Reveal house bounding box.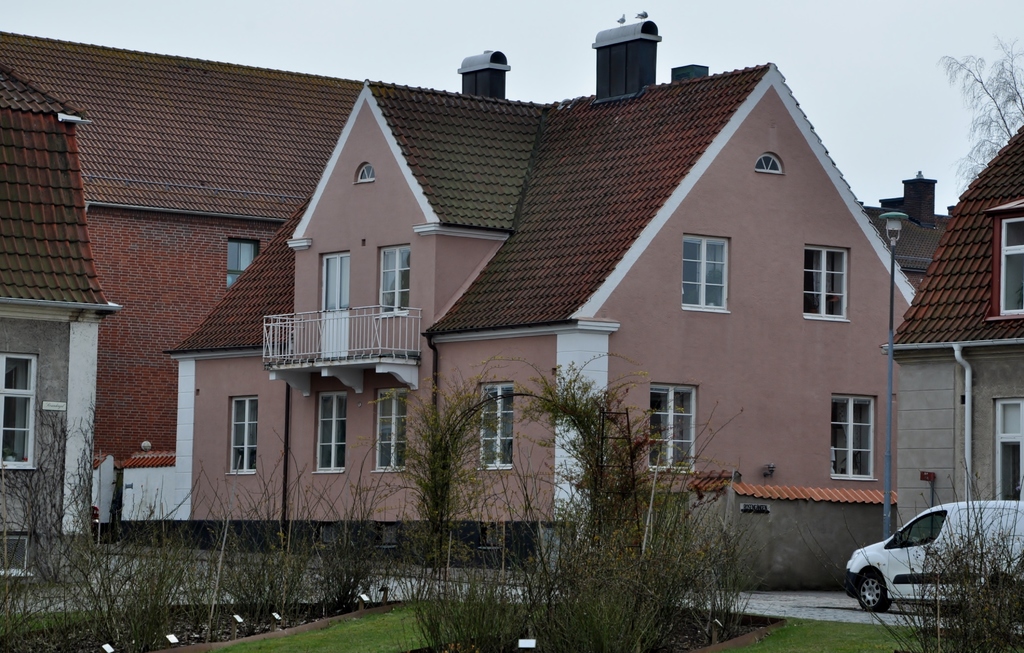
Revealed: rect(1, 30, 365, 455).
